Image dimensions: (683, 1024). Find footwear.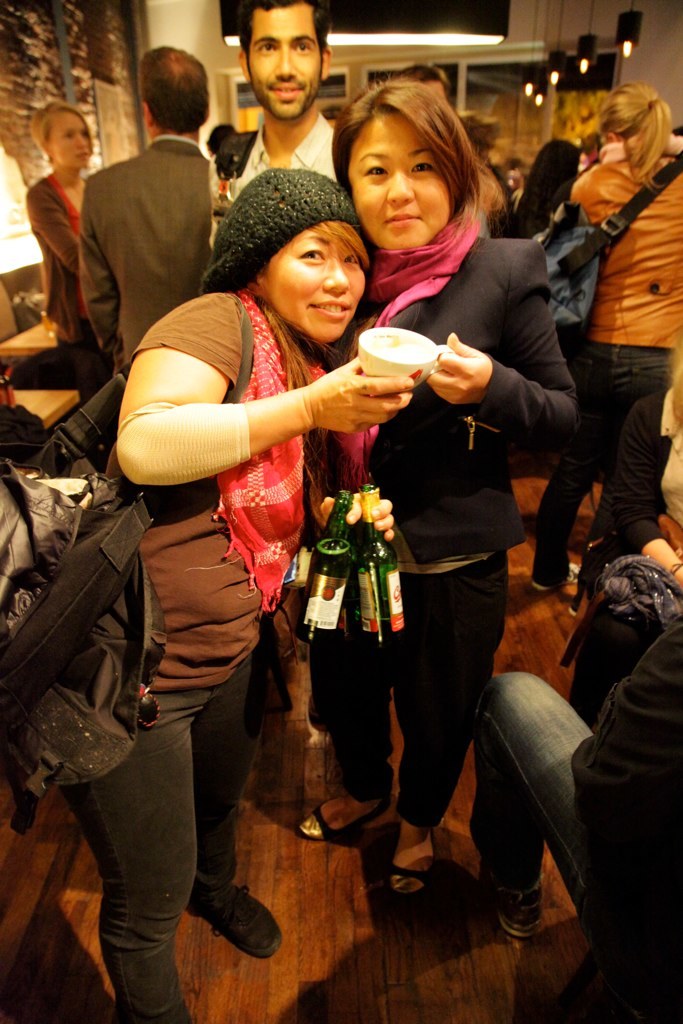
l=175, t=855, r=275, b=988.
